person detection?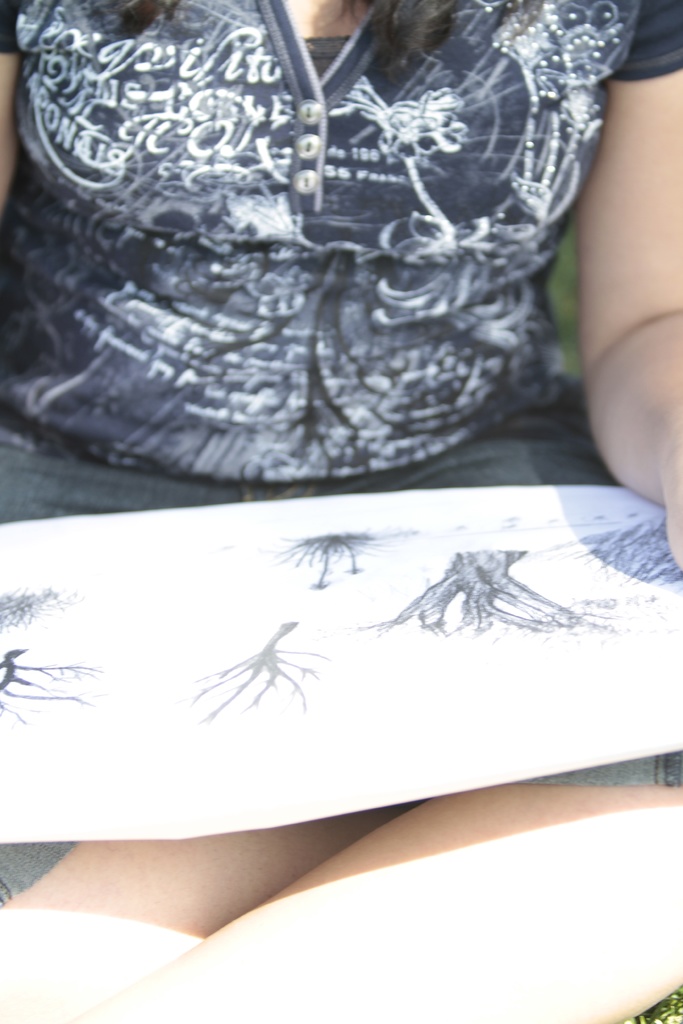
[0,0,682,1023]
